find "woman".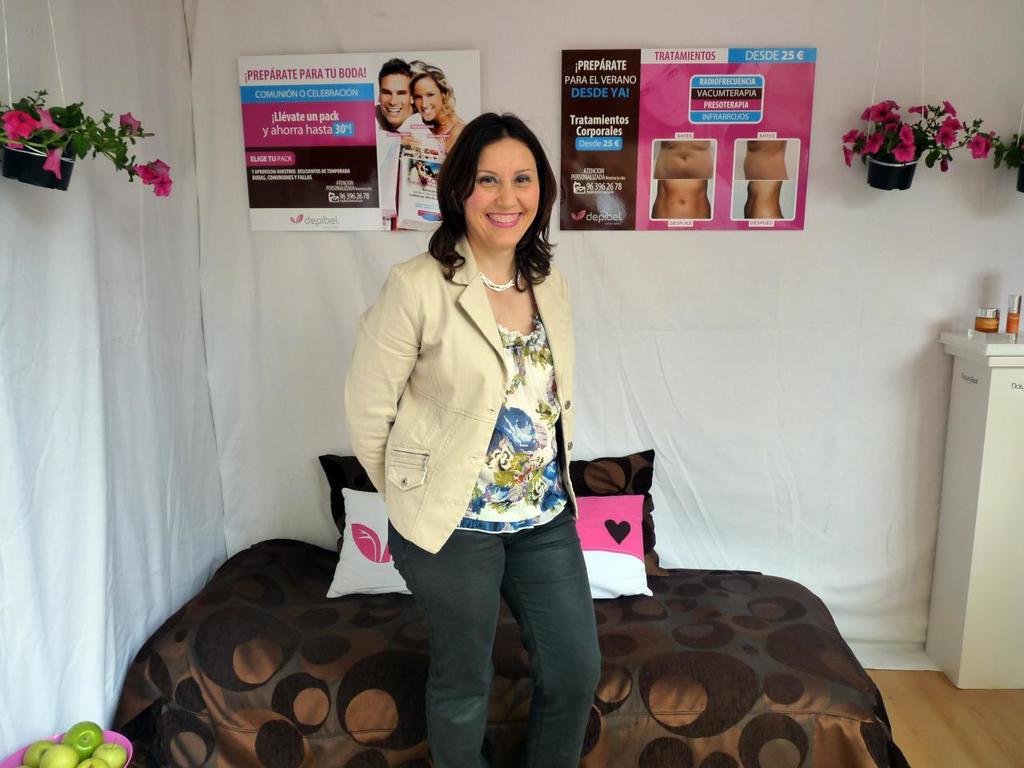
select_region(404, 64, 458, 164).
